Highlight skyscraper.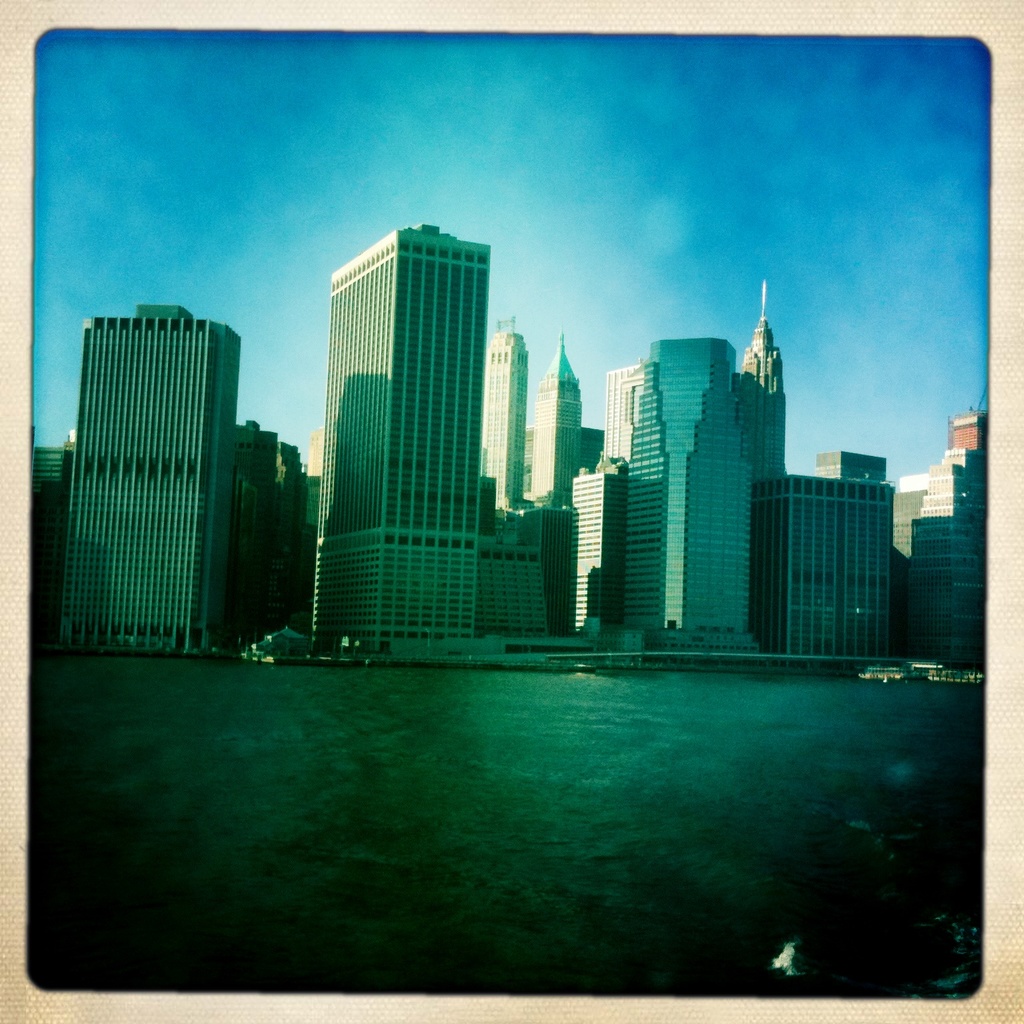
Highlighted region: rect(58, 293, 237, 660).
